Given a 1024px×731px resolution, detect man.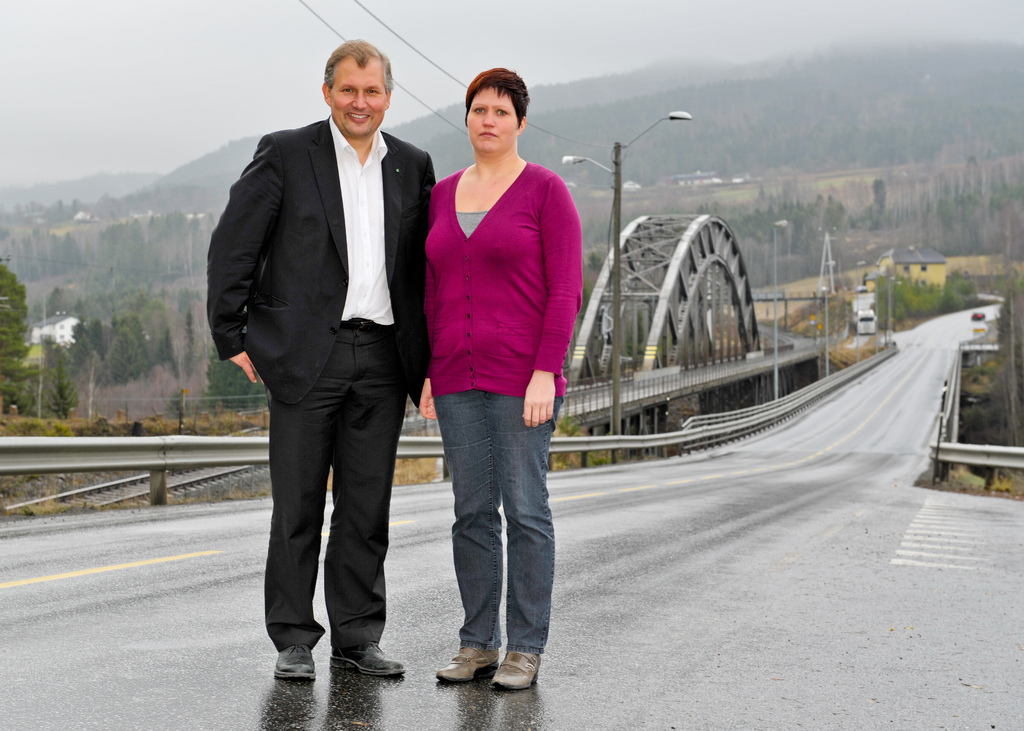
rect(206, 35, 440, 677).
